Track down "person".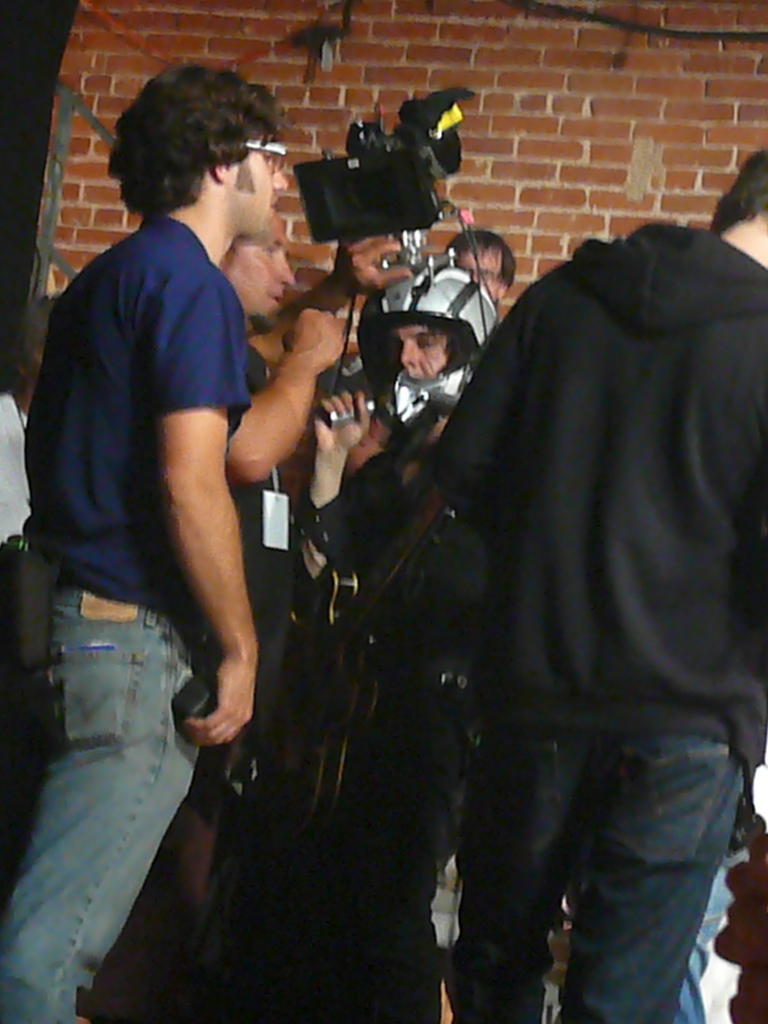
Tracked to x1=15 y1=34 x2=307 y2=938.
